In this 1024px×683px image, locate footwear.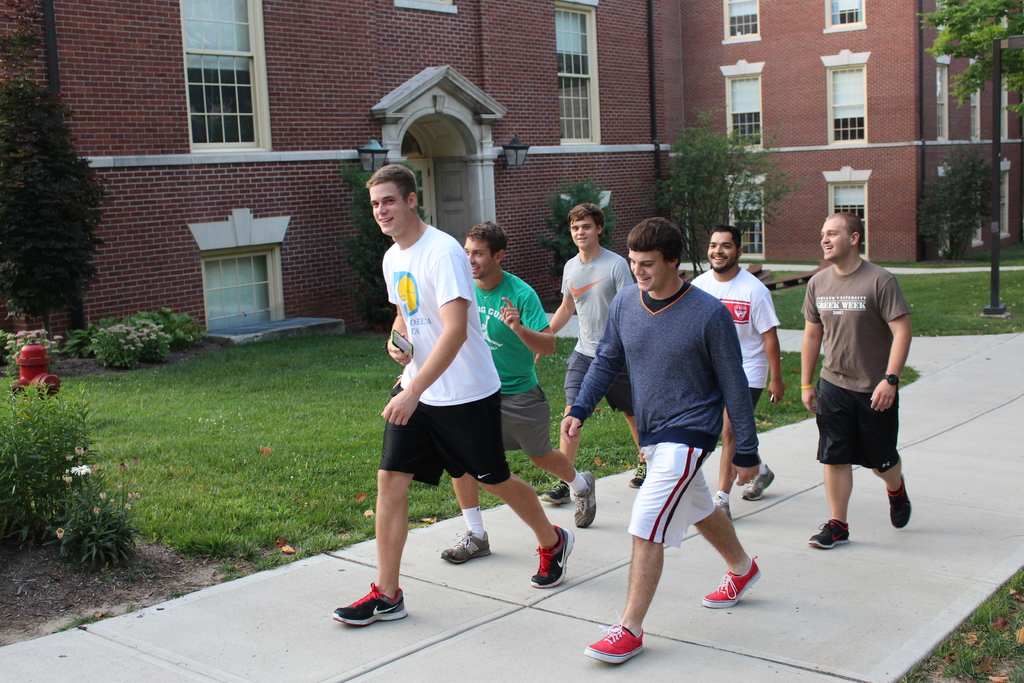
Bounding box: (left=883, top=474, right=913, bottom=531).
